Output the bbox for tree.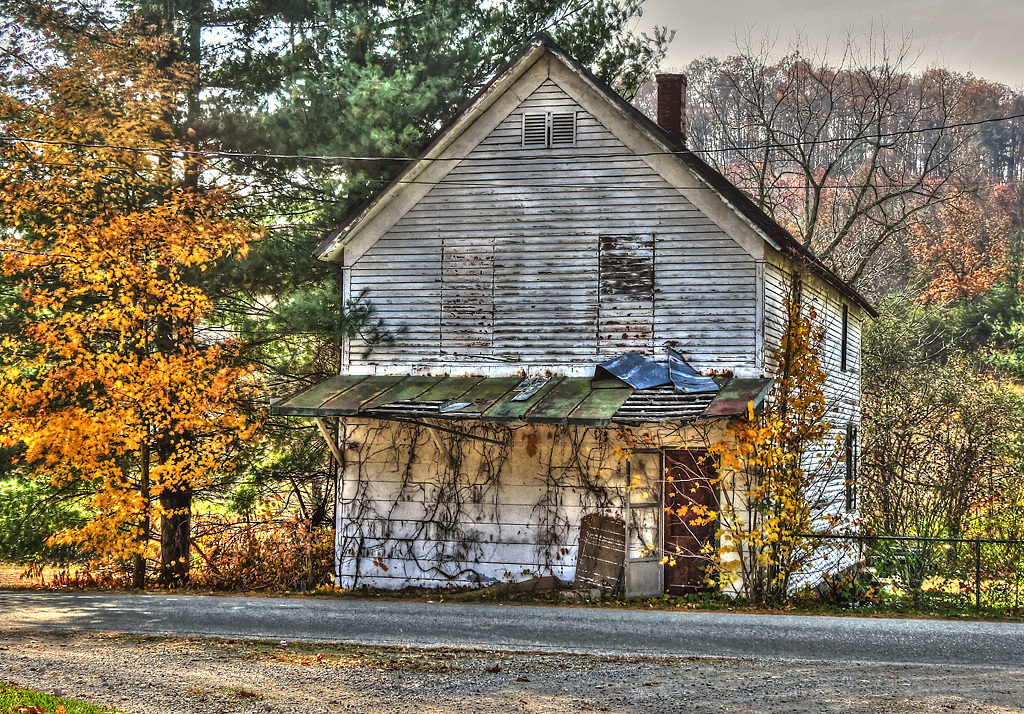
x1=880, y1=67, x2=928, y2=200.
